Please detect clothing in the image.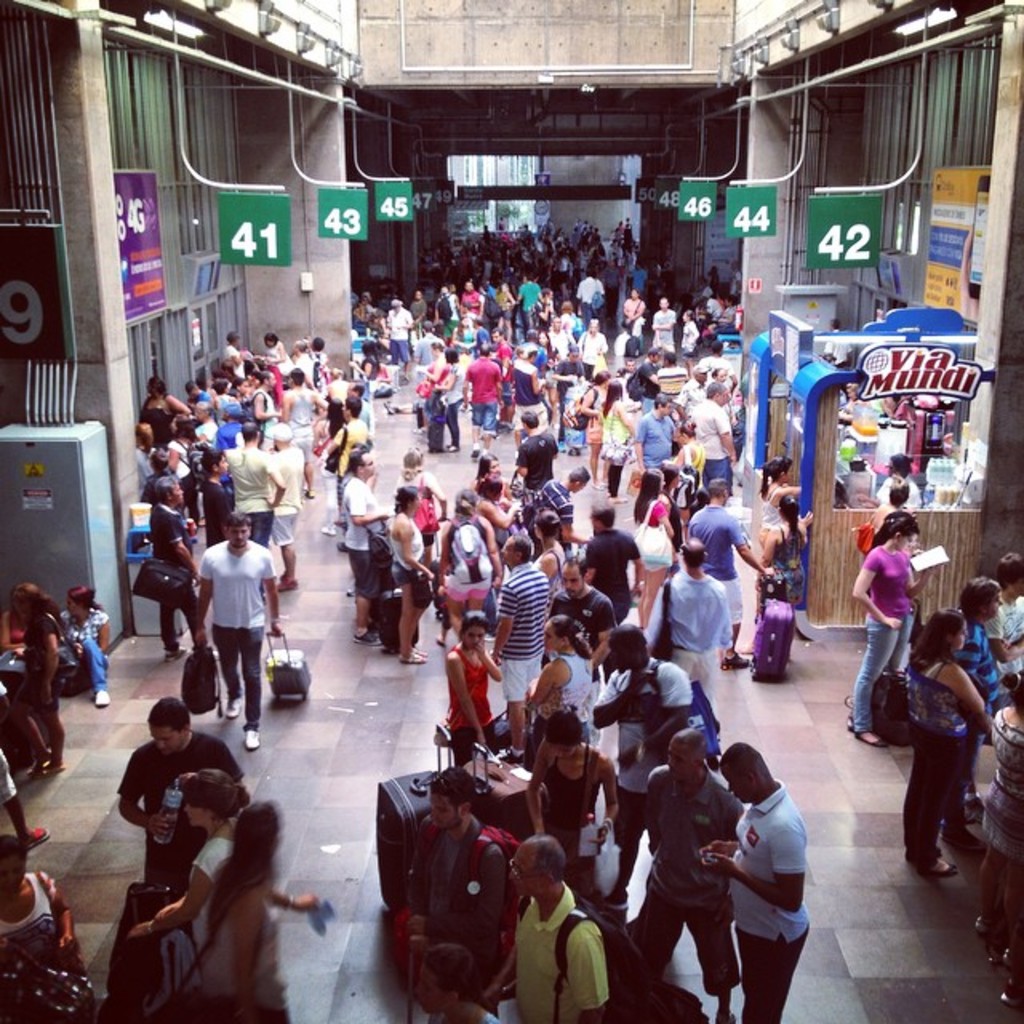
l=982, t=712, r=1019, b=864.
